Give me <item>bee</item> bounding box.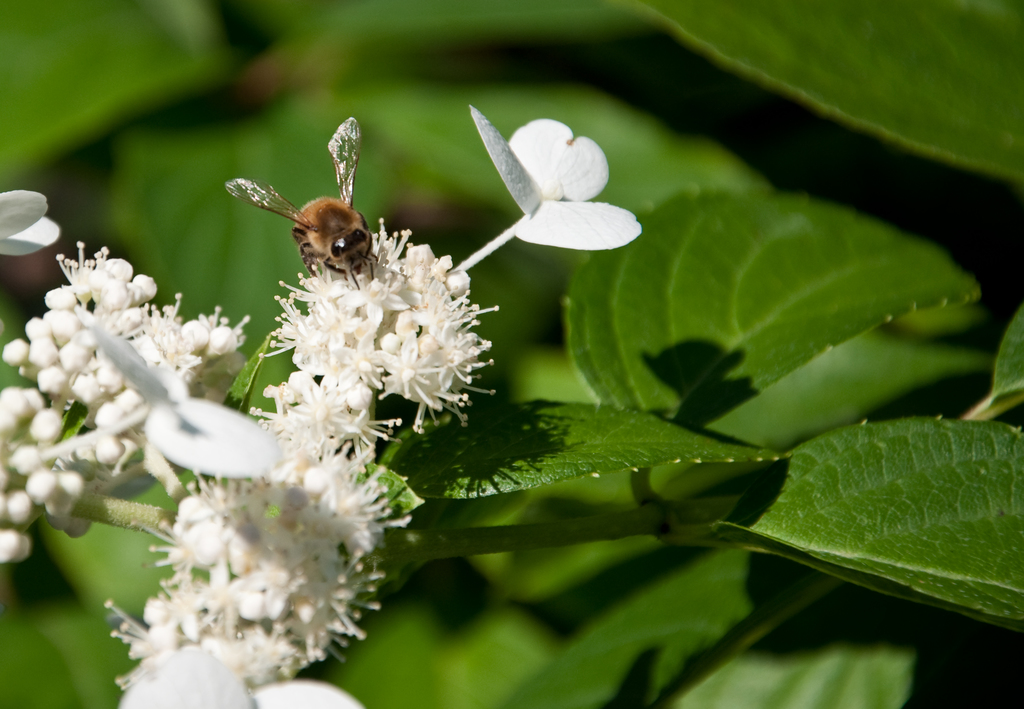
<bbox>220, 147, 394, 300</bbox>.
